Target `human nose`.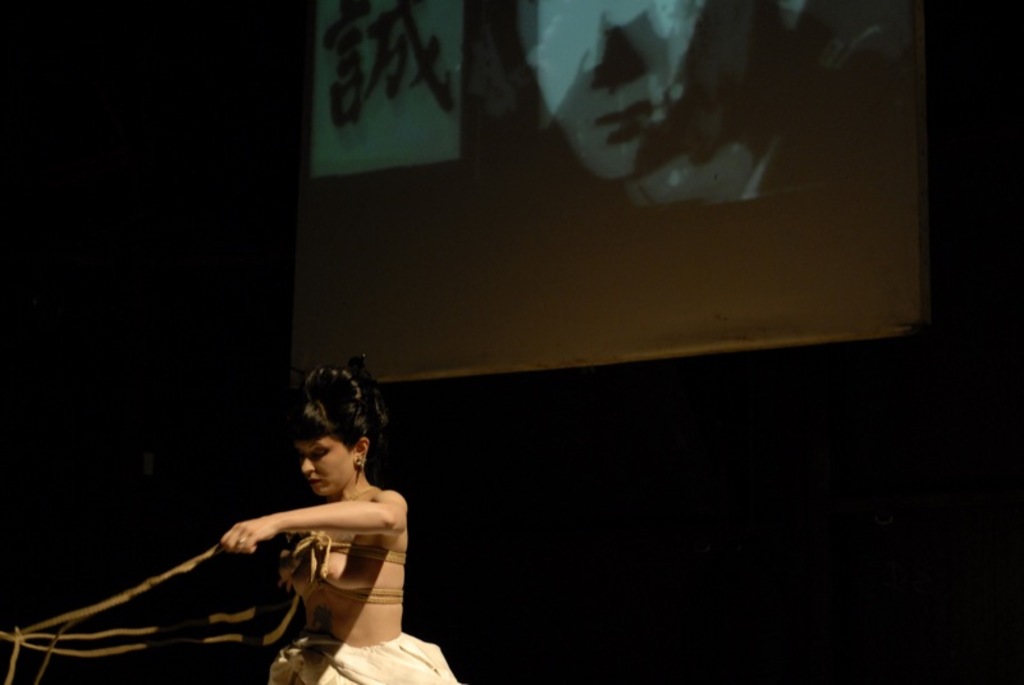
Target region: BBox(300, 456, 315, 476).
